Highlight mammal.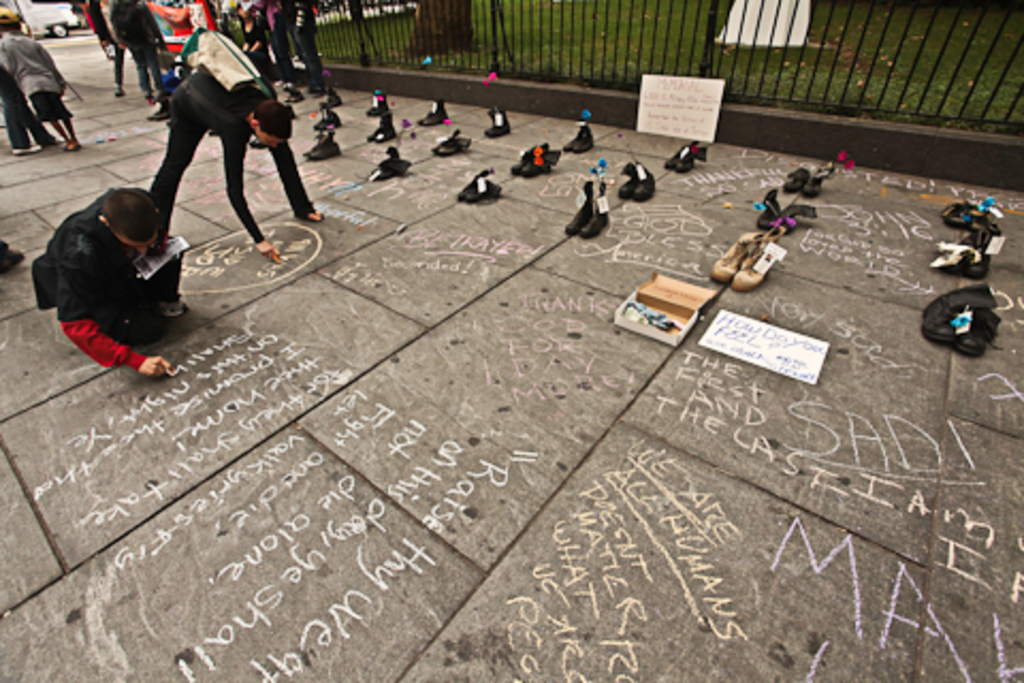
Highlighted region: box=[21, 173, 194, 374].
